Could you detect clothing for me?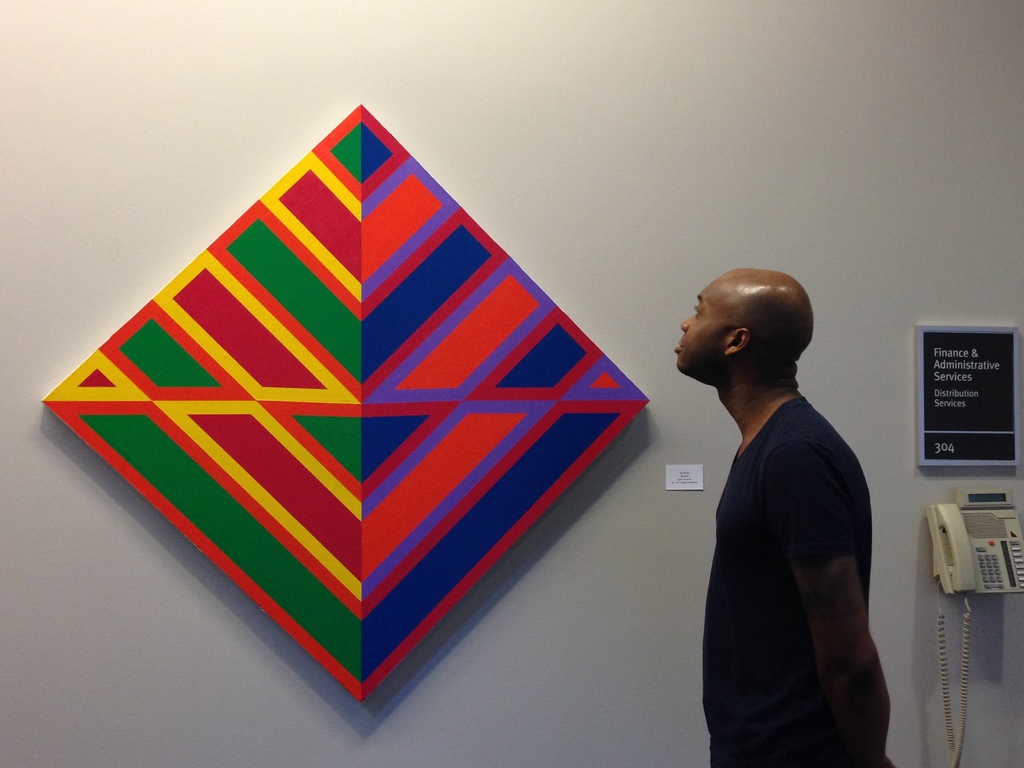
Detection result: [left=703, top=397, right=872, bottom=767].
